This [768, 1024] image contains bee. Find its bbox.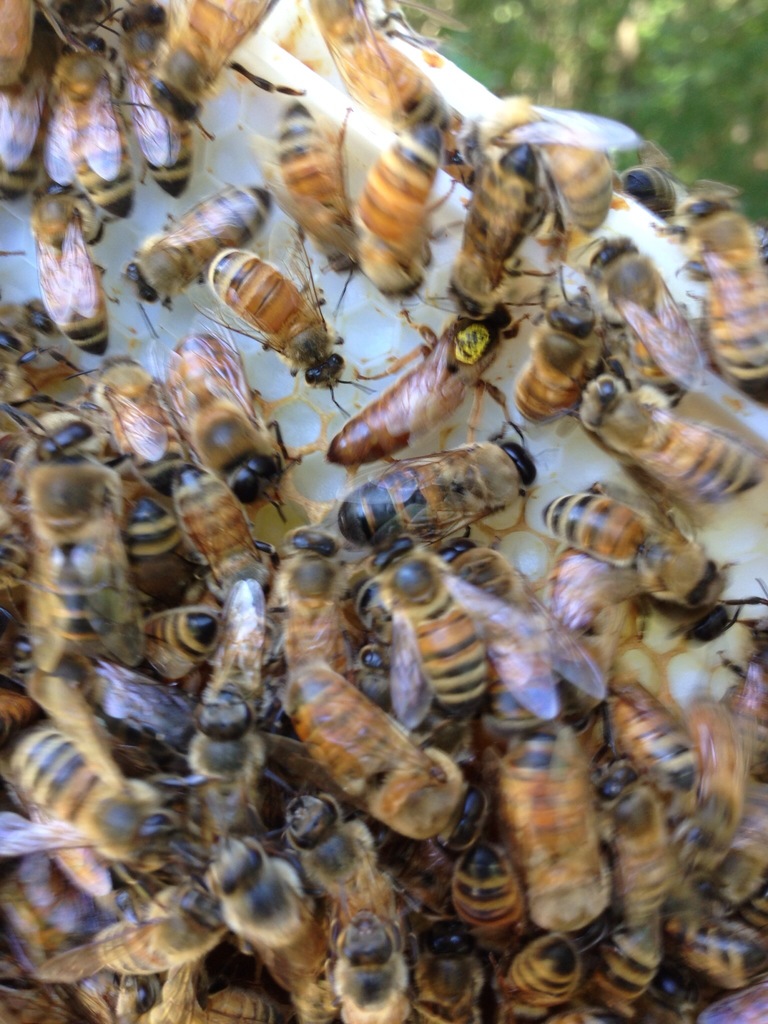
bbox(168, 330, 323, 547).
